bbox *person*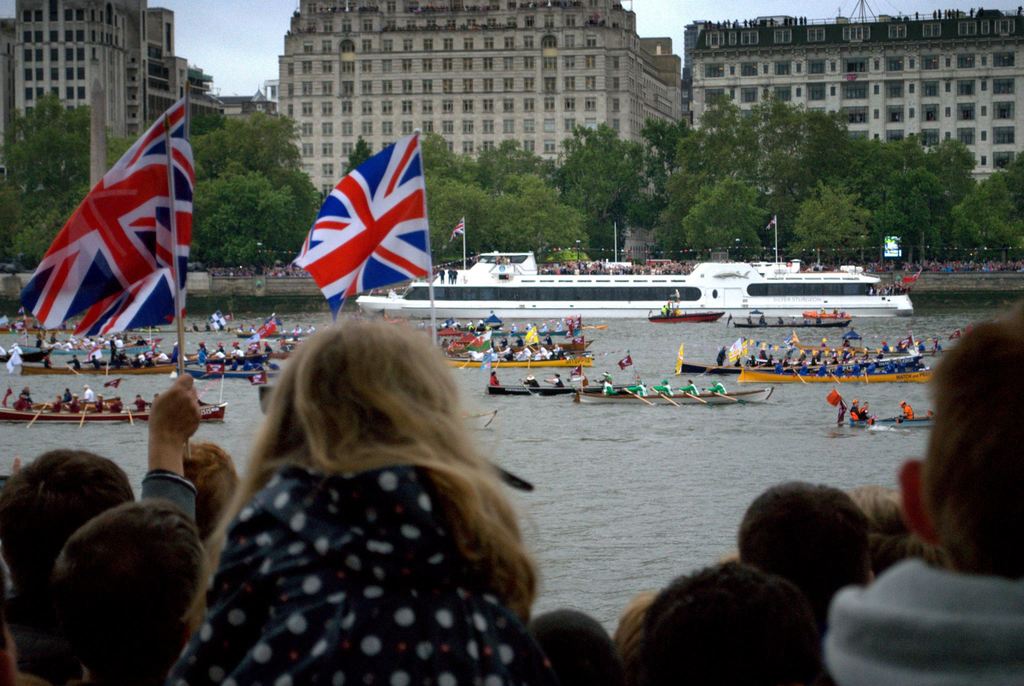
603/376/621/396
